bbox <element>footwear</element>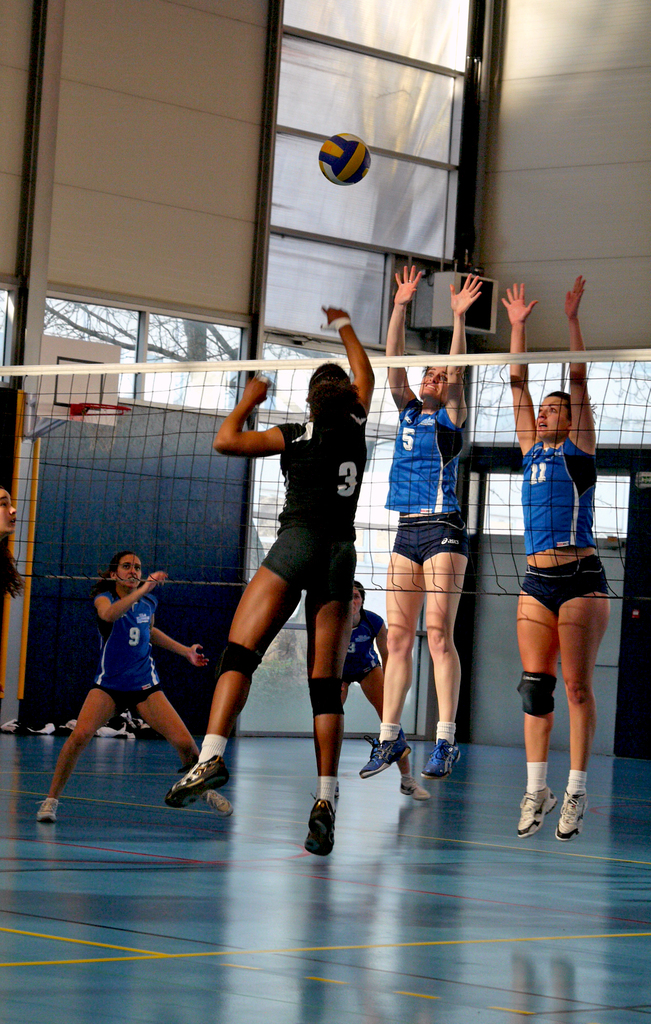
detection(67, 714, 104, 728)
